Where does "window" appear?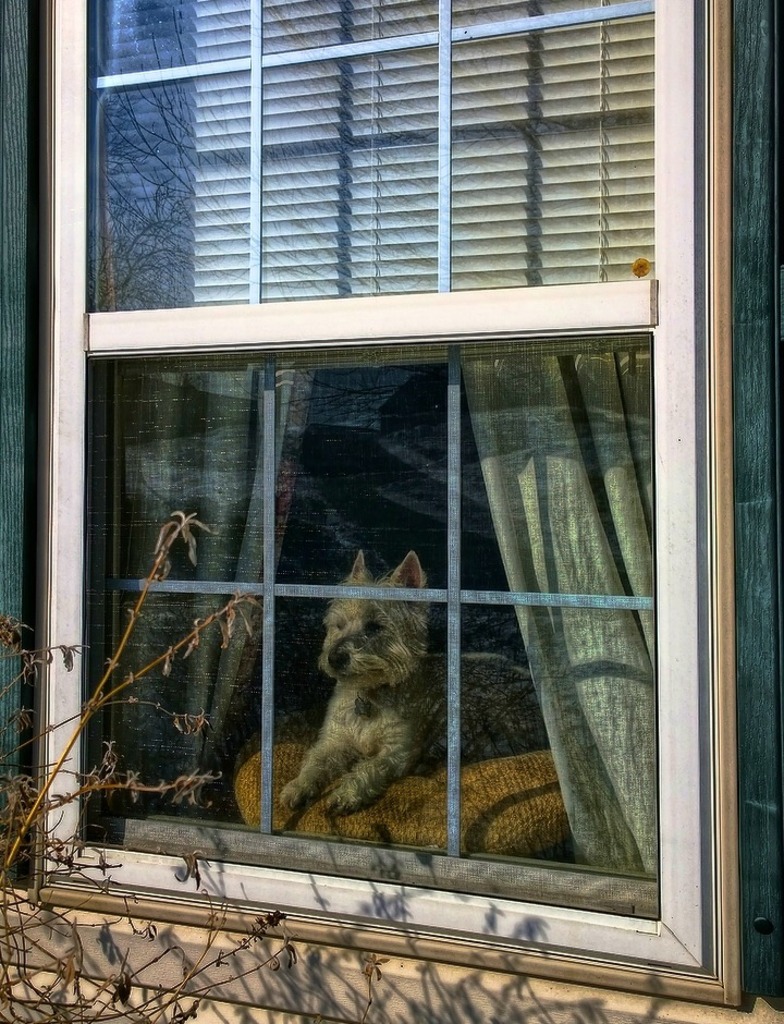
Appears at 29,0,740,1009.
